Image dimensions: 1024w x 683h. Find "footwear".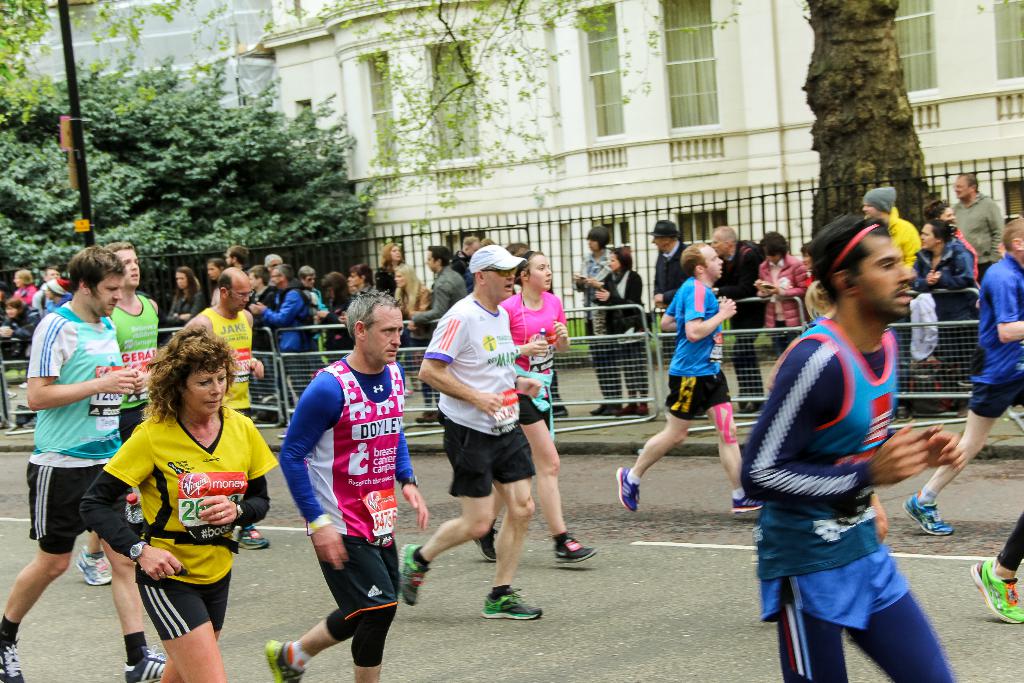
[x1=122, y1=649, x2=167, y2=682].
